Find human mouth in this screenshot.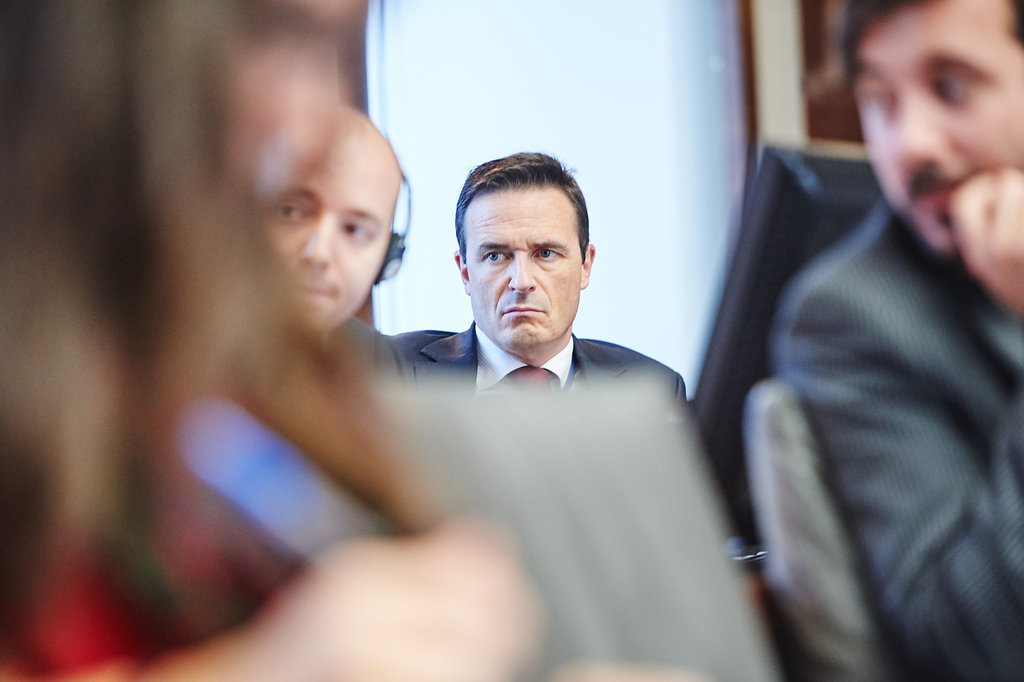
The bounding box for human mouth is (left=503, top=307, right=542, bottom=314).
